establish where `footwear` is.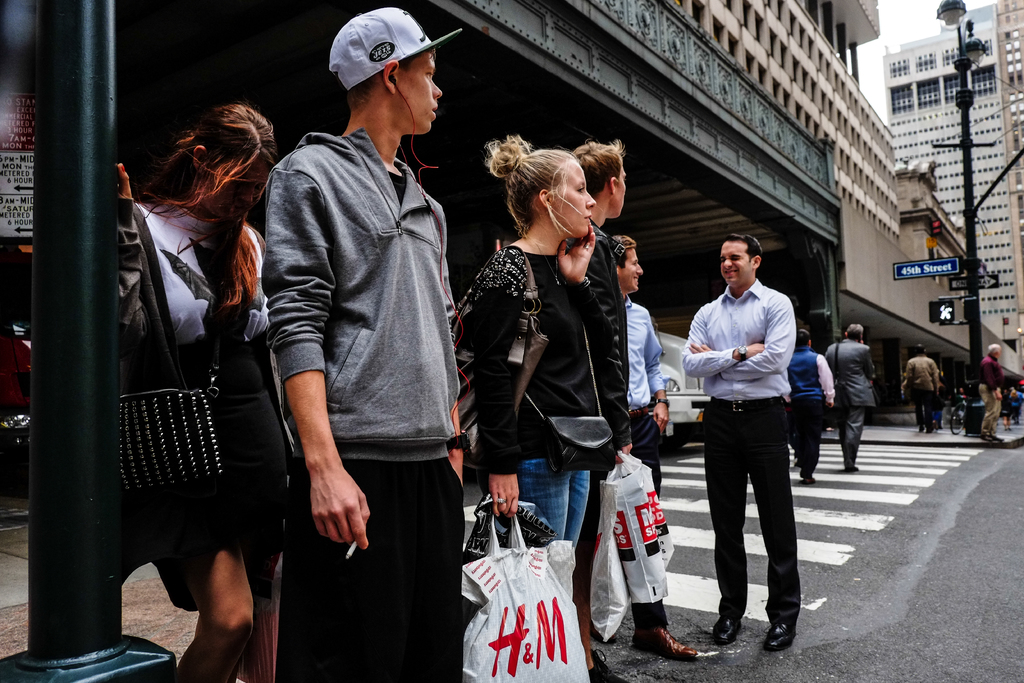
Established at select_region(765, 623, 796, 652).
